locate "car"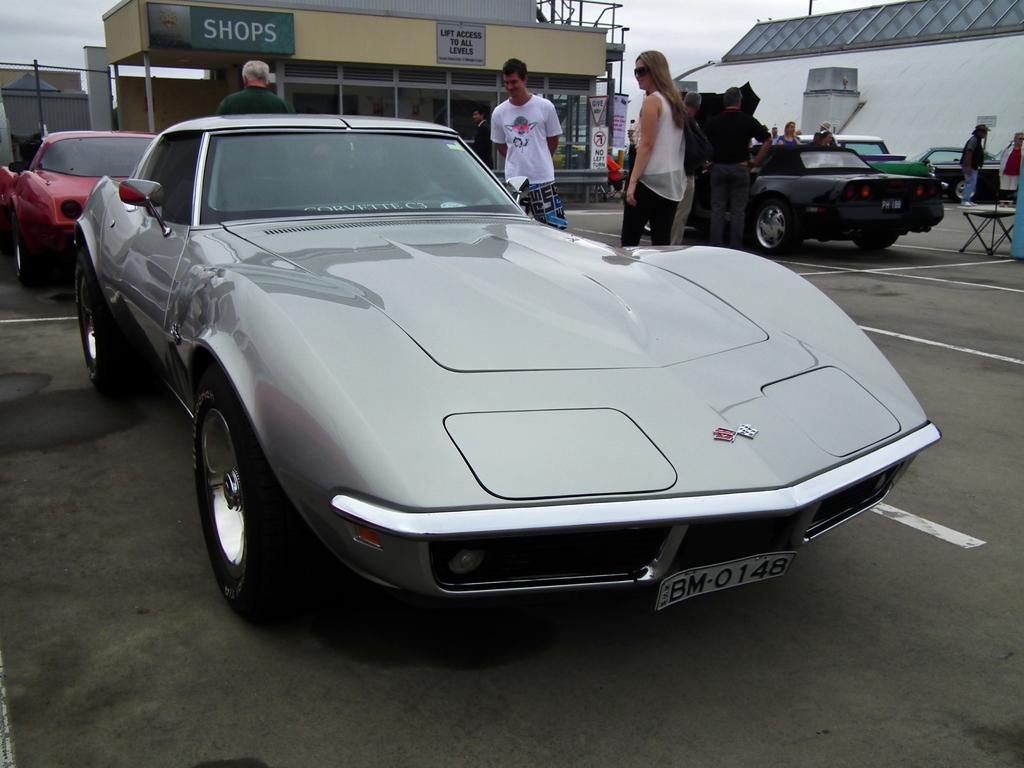
rect(821, 131, 903, 161)
